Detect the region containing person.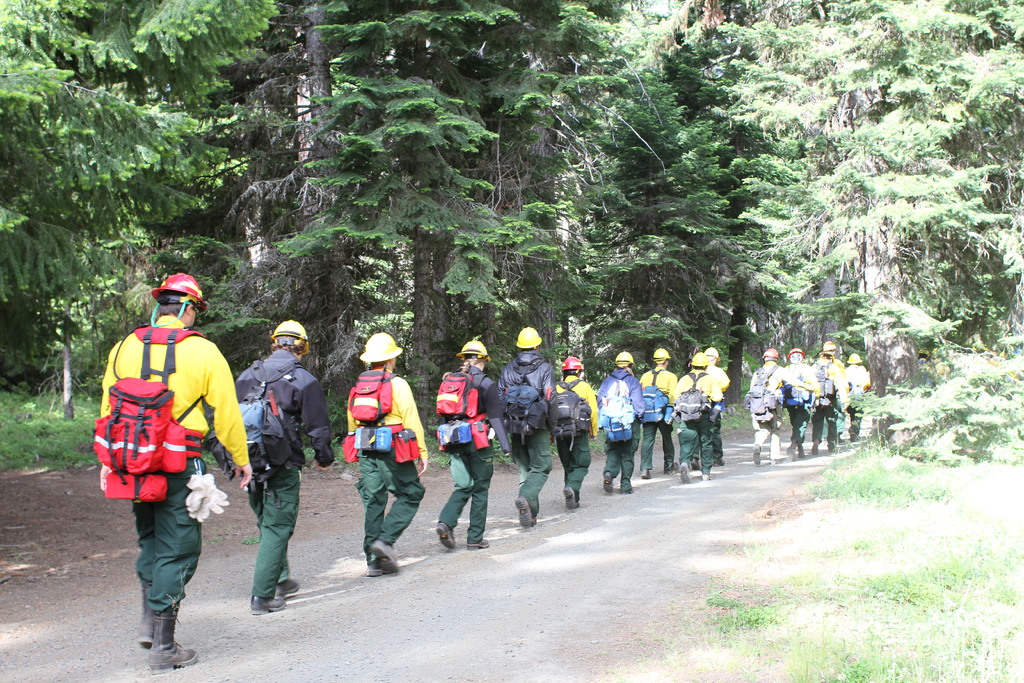
locate(101, 274, 246, 664).
